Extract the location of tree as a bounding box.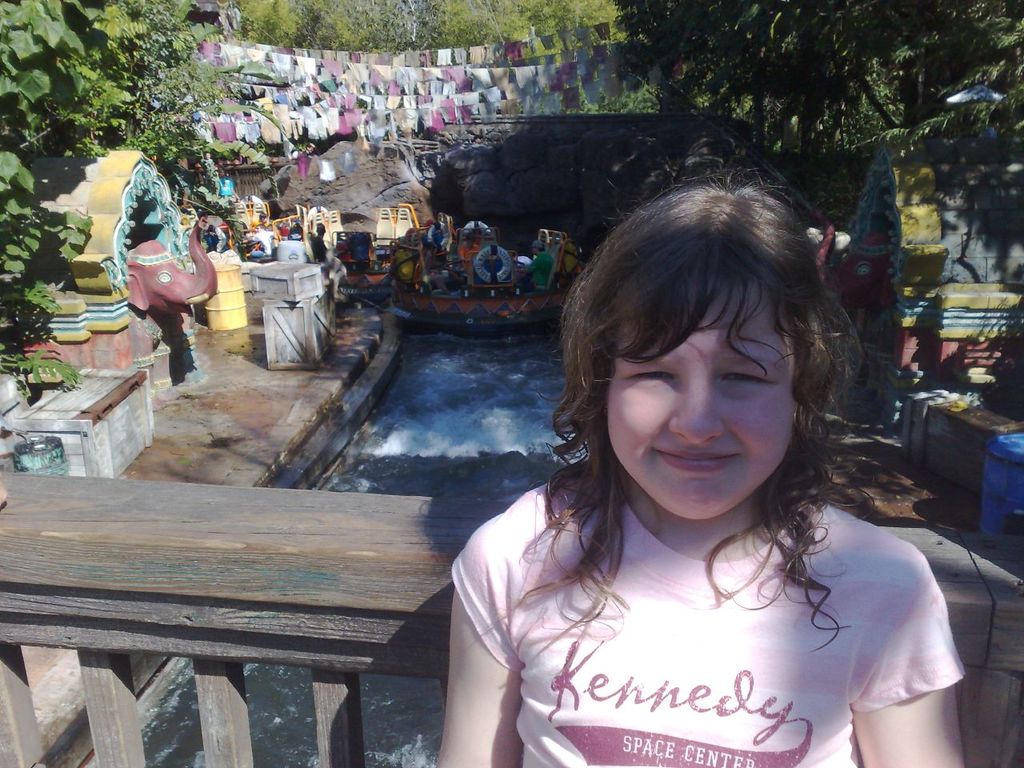
[left=617, top=0, right=1023, bottom=197].
